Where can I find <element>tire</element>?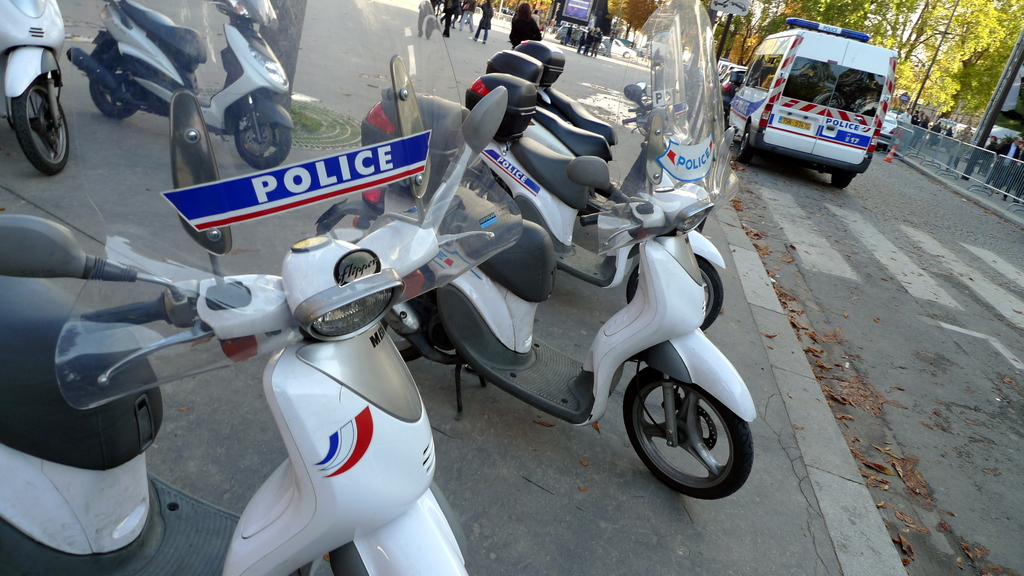
You can find it at select_region(331, 552, 358, 575).
